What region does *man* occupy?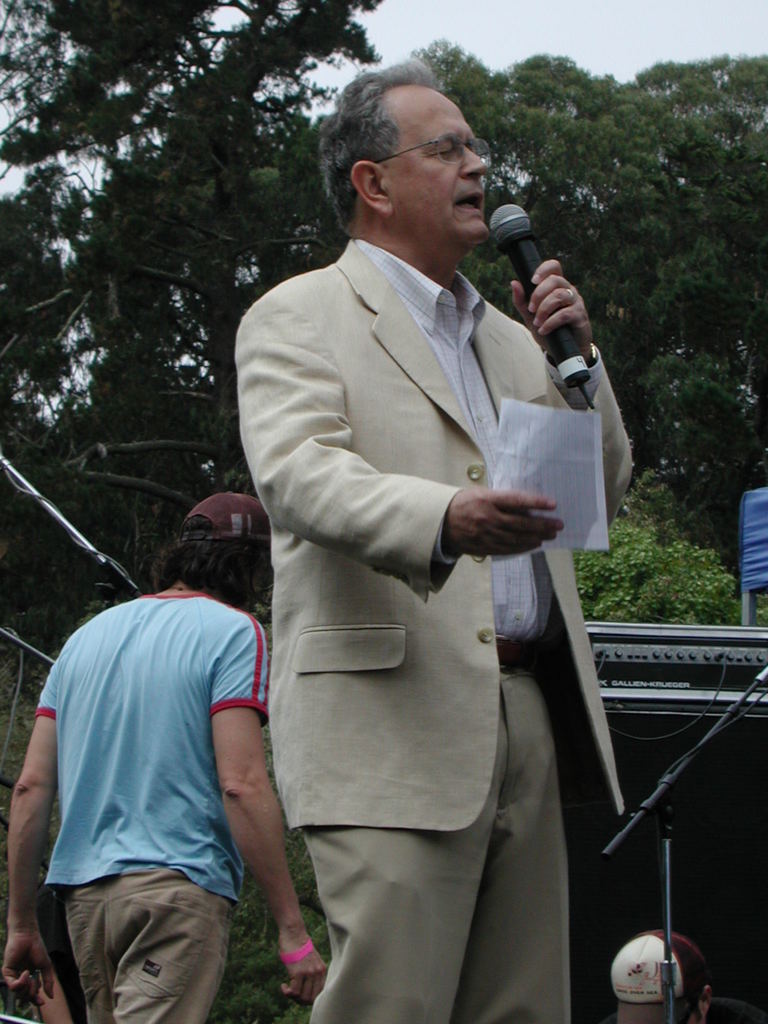
(4, 488, 324, 1023).
